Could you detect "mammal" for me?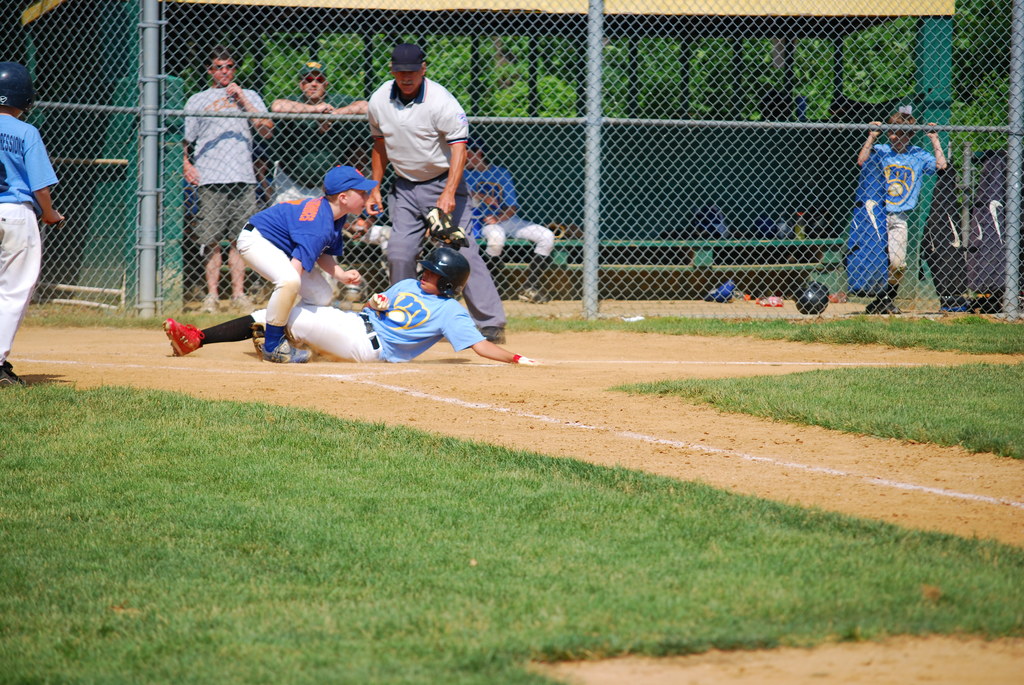
Detection result: region(268, 61, 374, 201).
